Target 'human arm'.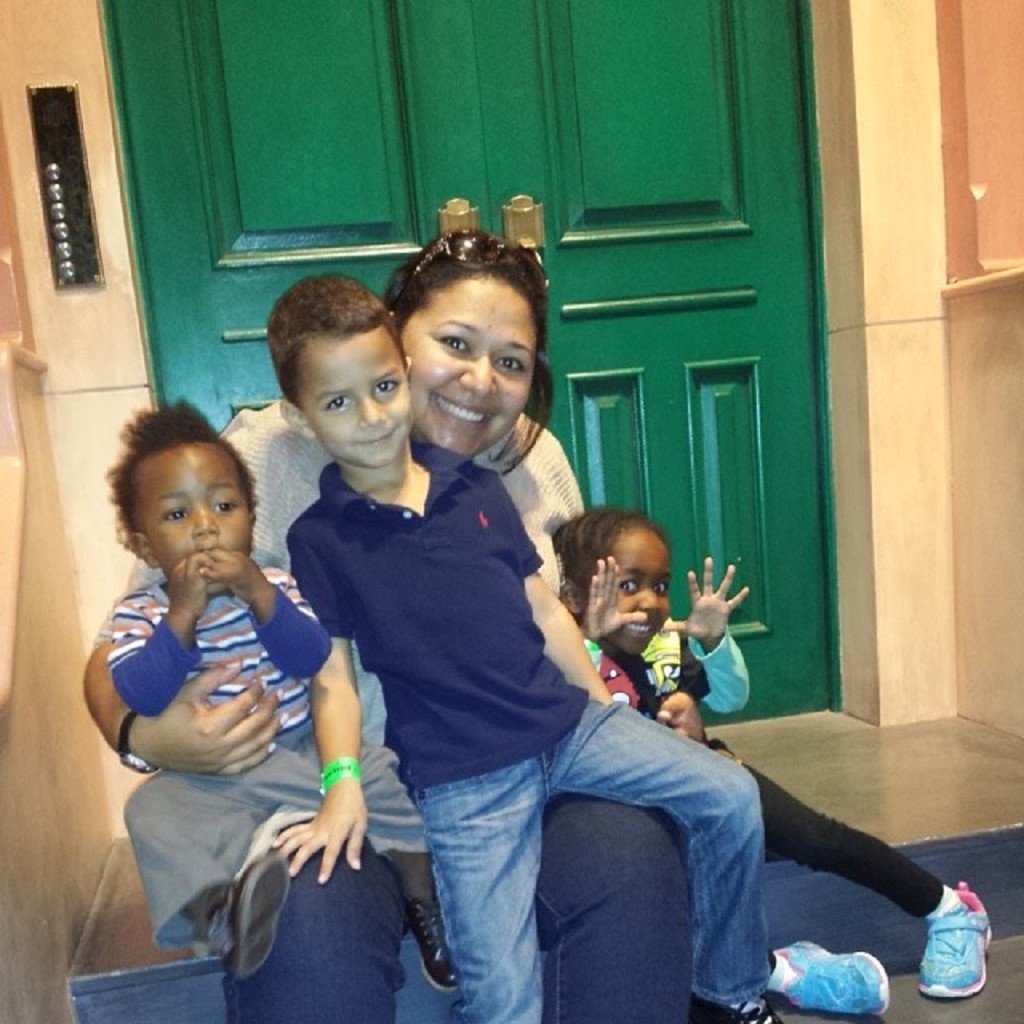
Target region: BBox(669, 594, 765, 731).
